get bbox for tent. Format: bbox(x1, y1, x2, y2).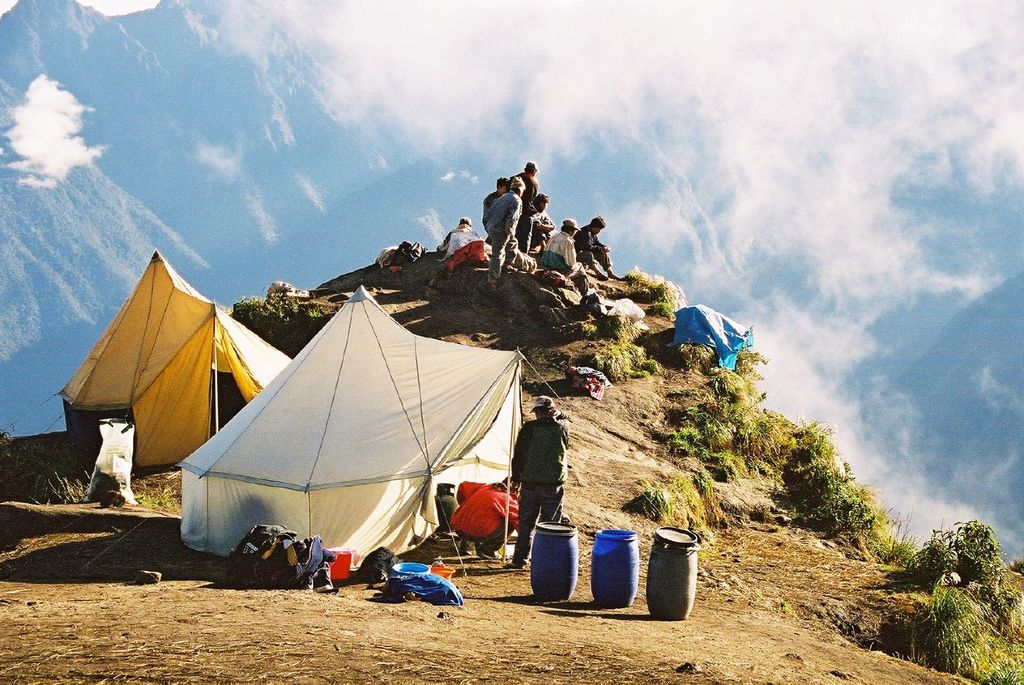
bbox(54, 249, 298, 505).
